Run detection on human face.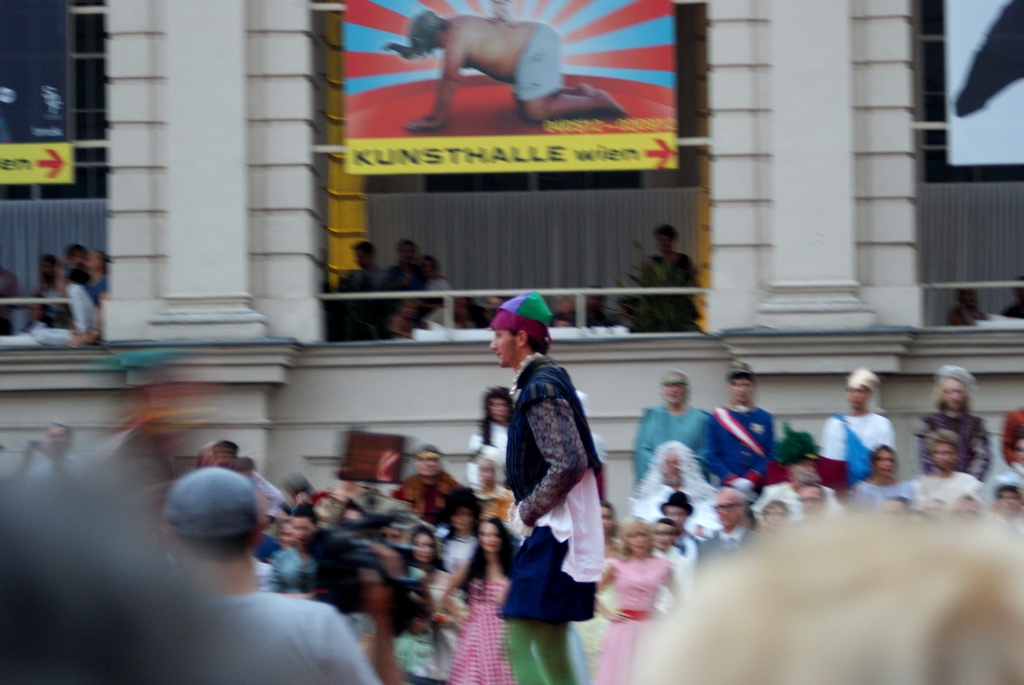
Result: (481, 522, 502, 556).
